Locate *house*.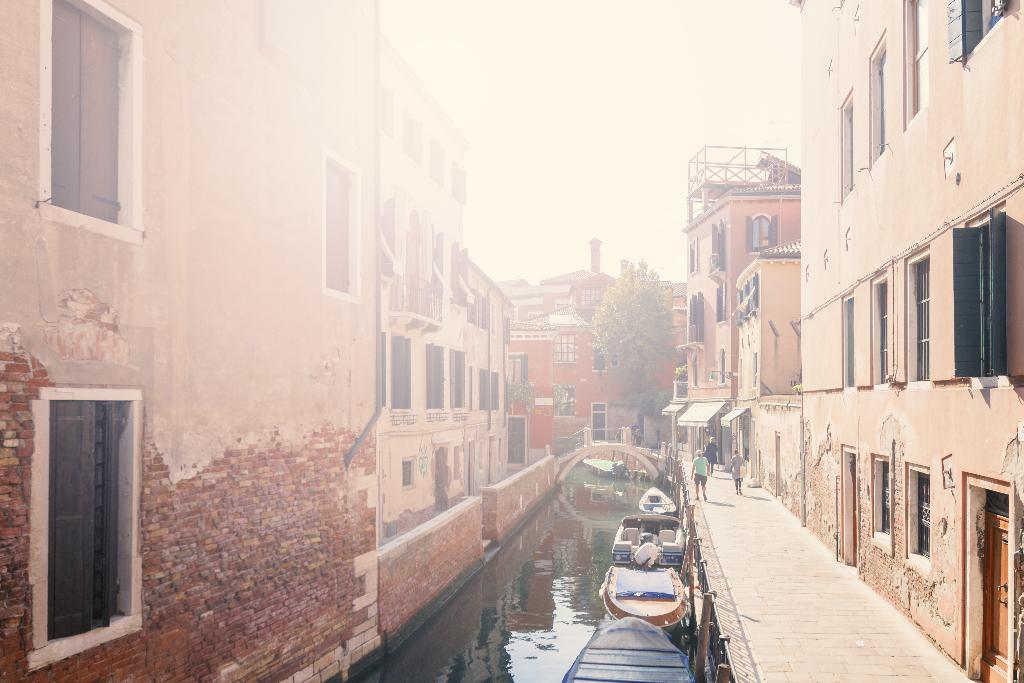
Bounding box: (794,0,1023,682).
